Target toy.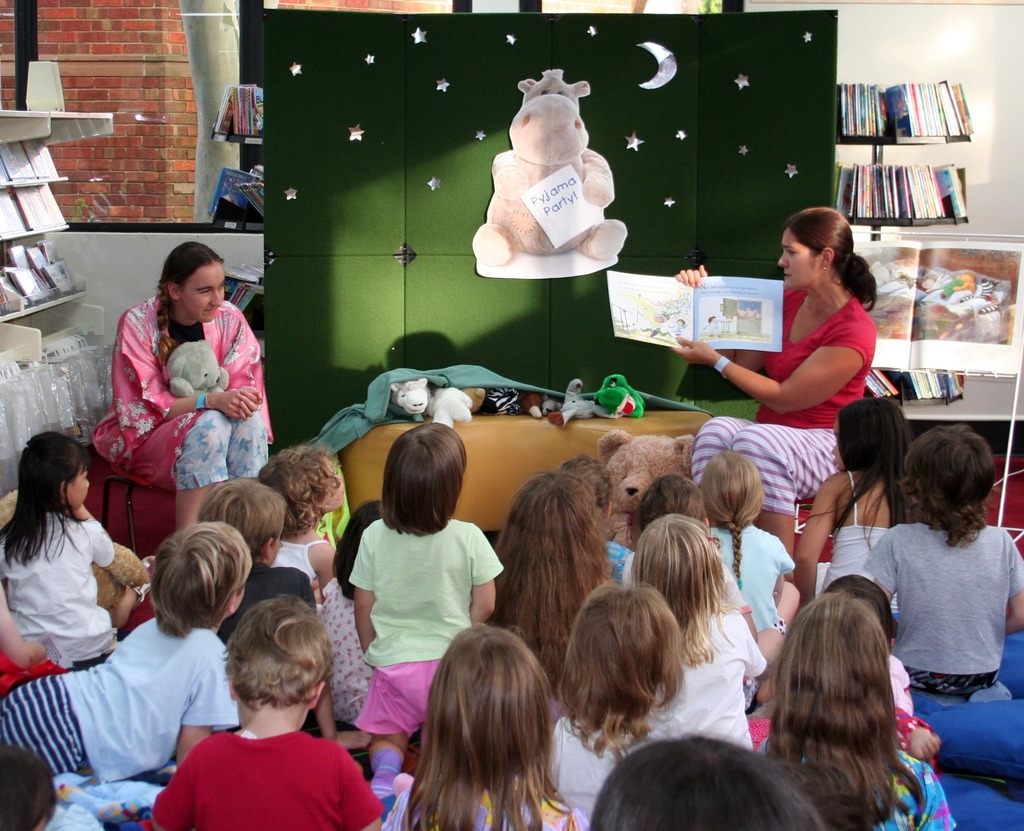
Target region: crop(388, 370, 430, 428).
